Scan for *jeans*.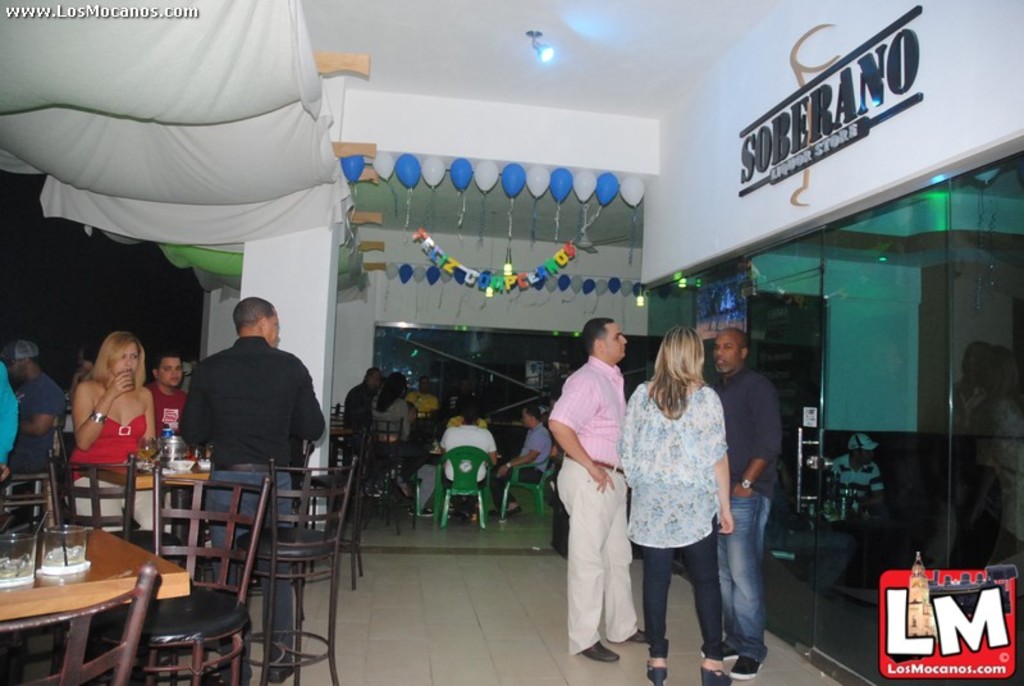
Scan result: rect(681, 498, 782, 673).
